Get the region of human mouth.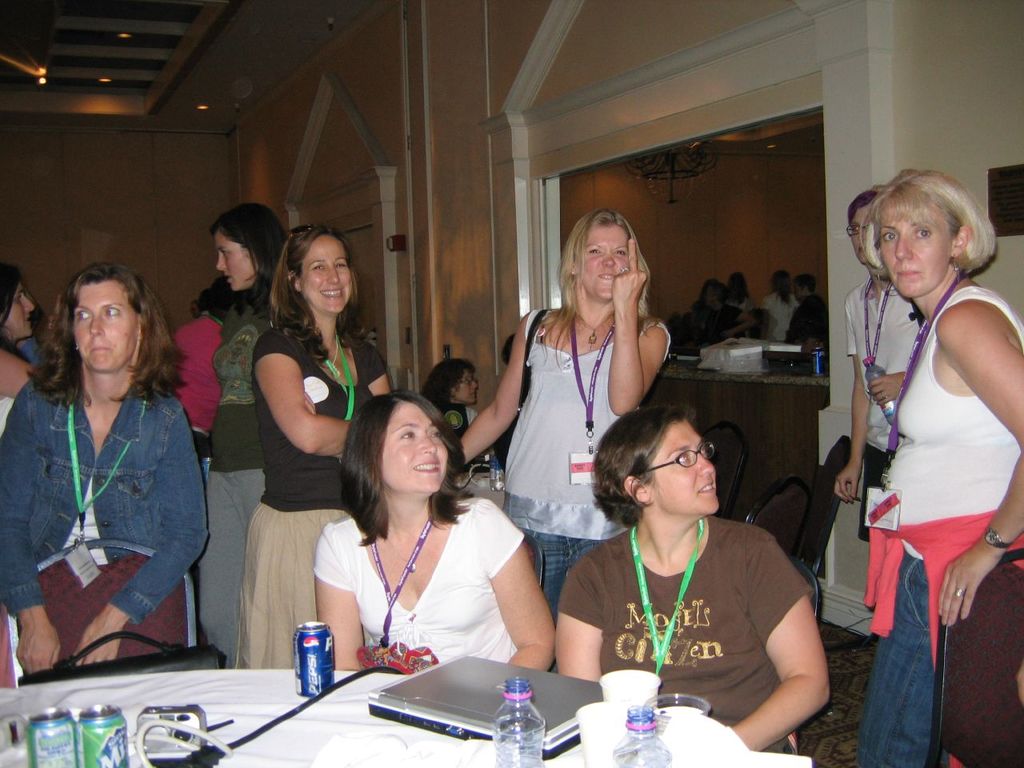
<bbox>222, 273, 234, 282</bbox>.
